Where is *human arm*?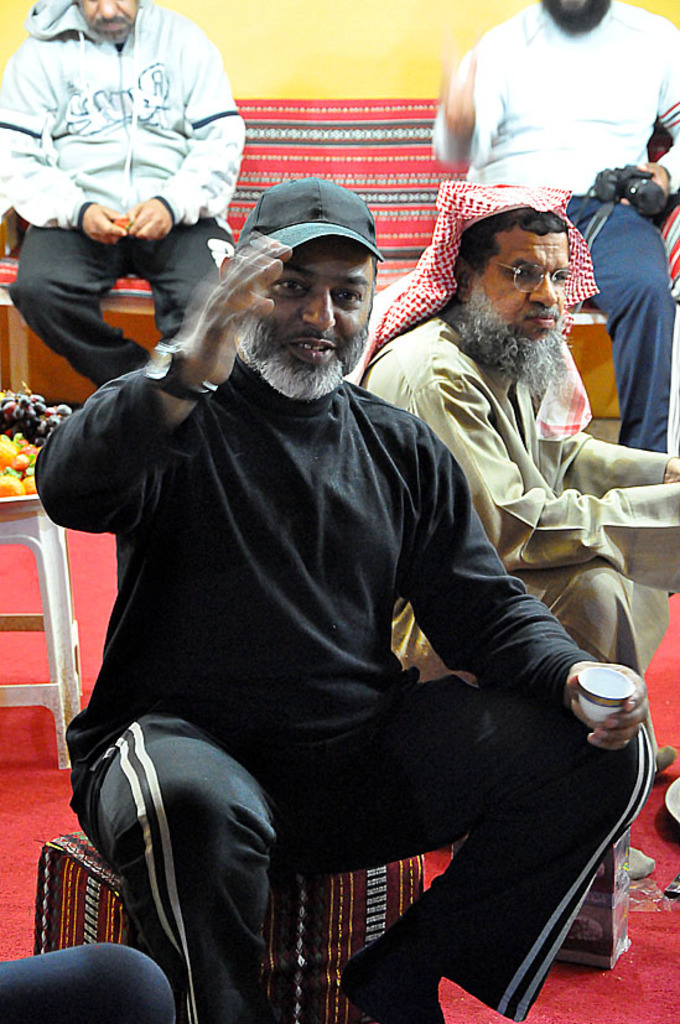
Rect(411, 374, 679, 573).
